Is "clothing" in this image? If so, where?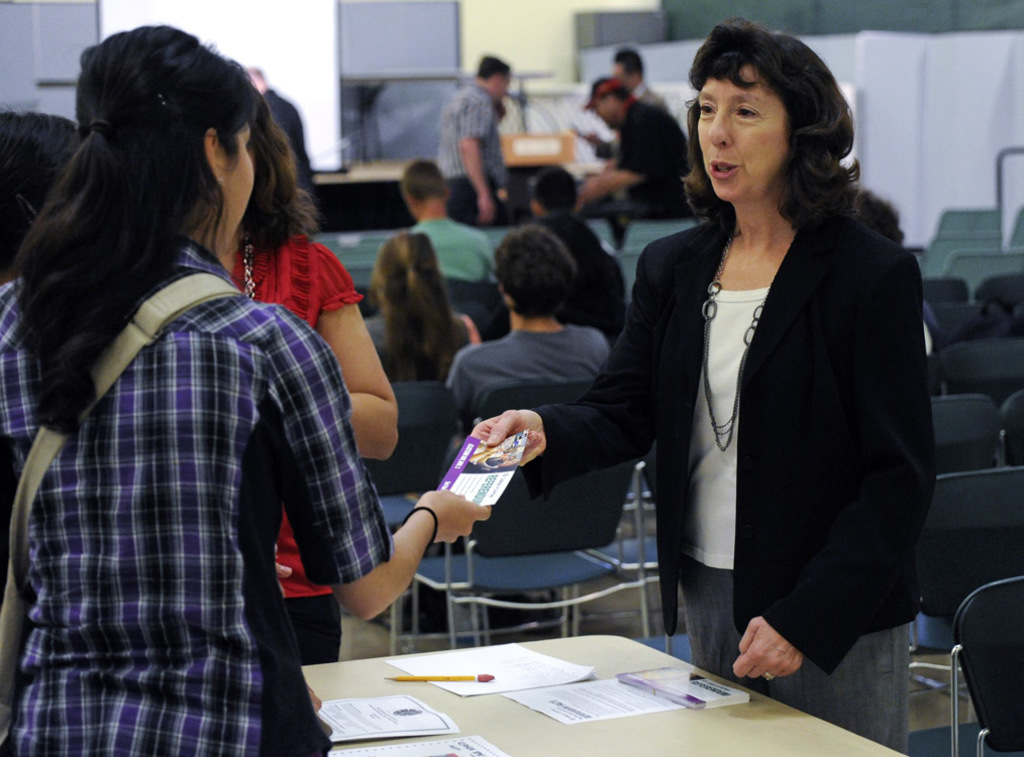
Yes, at [x1=442, y1=93, x2=498, y2=187].
